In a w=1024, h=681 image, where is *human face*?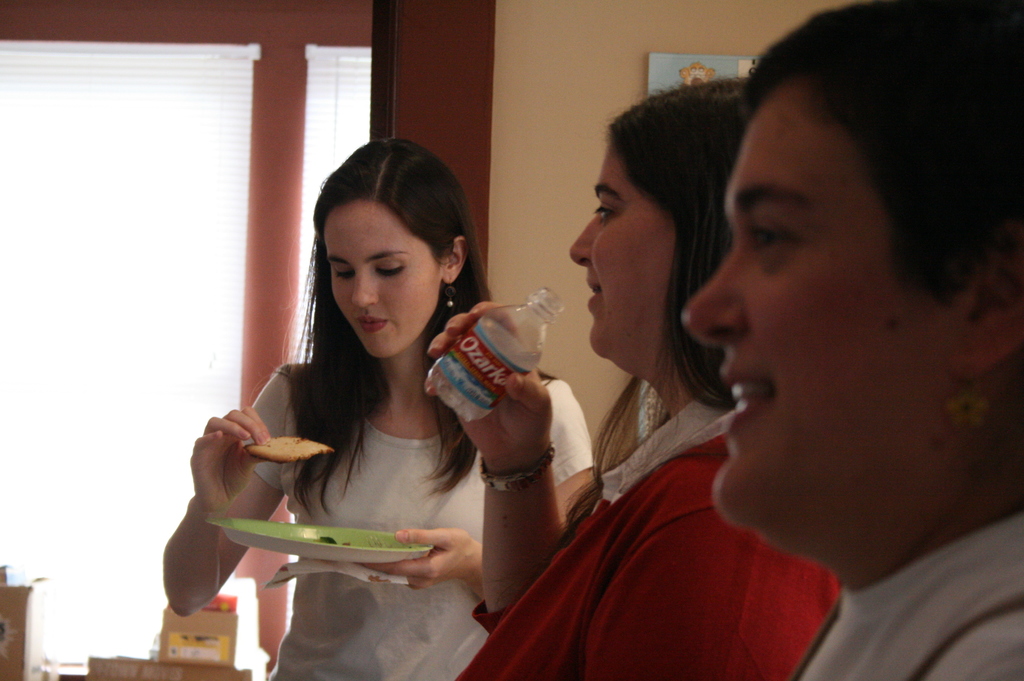
323,200,439,357.
